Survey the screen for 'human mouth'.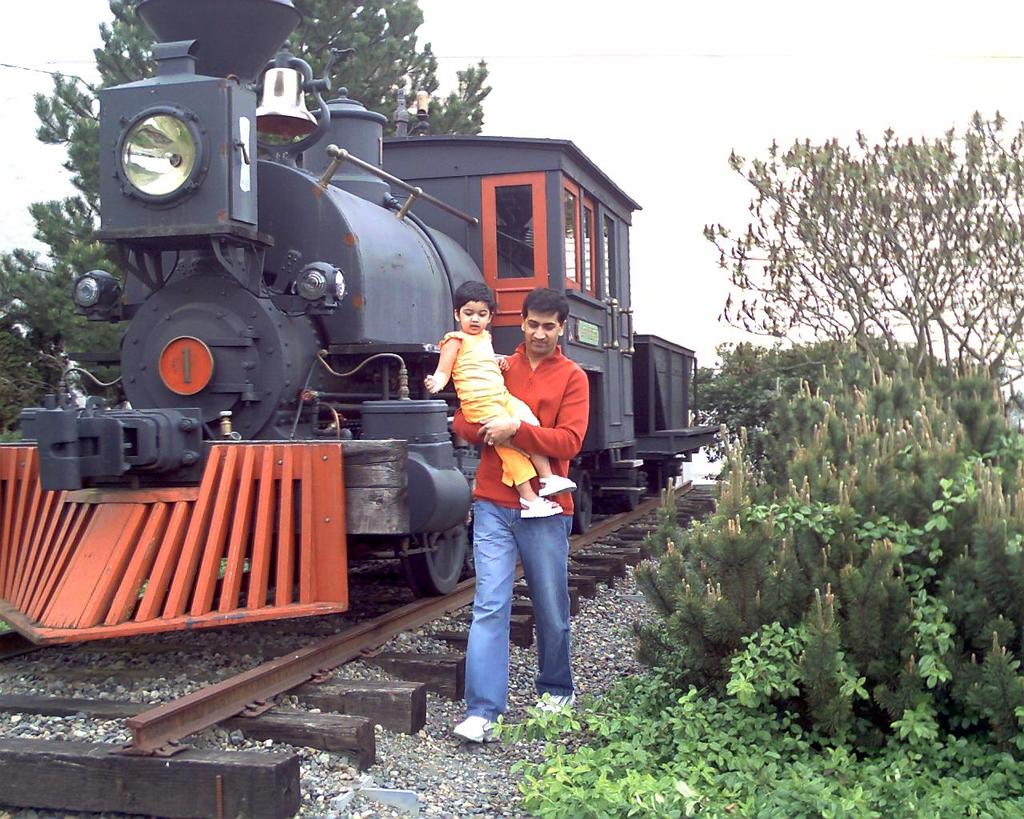
Survey found: x1=530, y1=343, x2=546, y2=350.
